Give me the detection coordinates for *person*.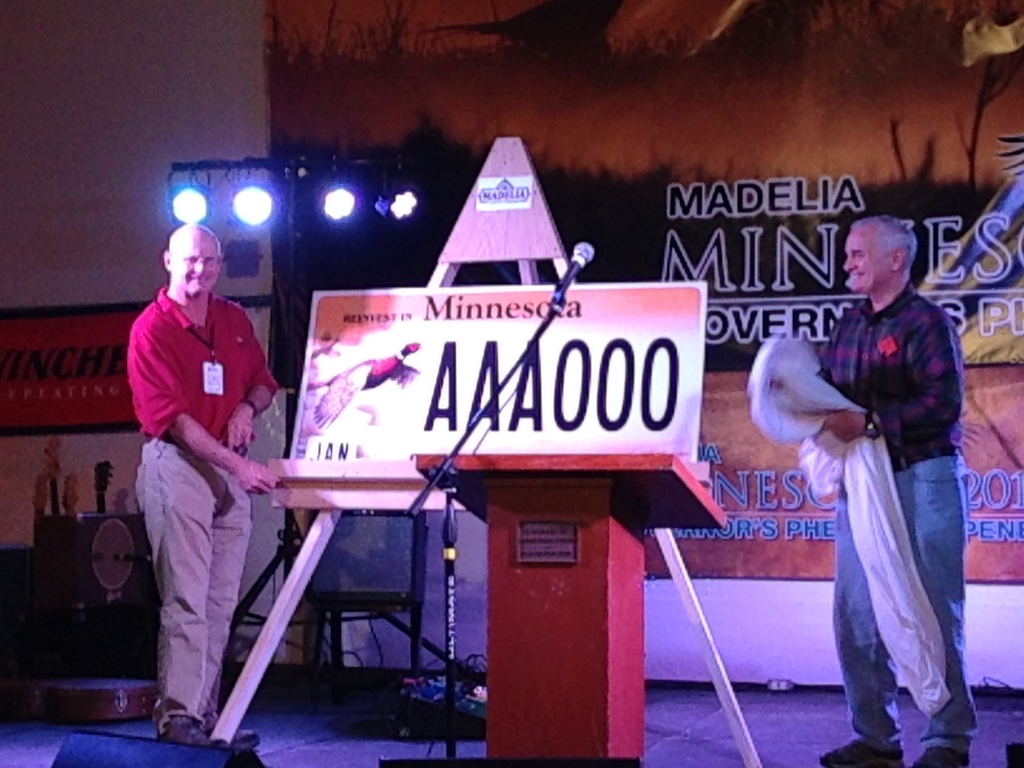
detection(132, 221, 278, 744).
